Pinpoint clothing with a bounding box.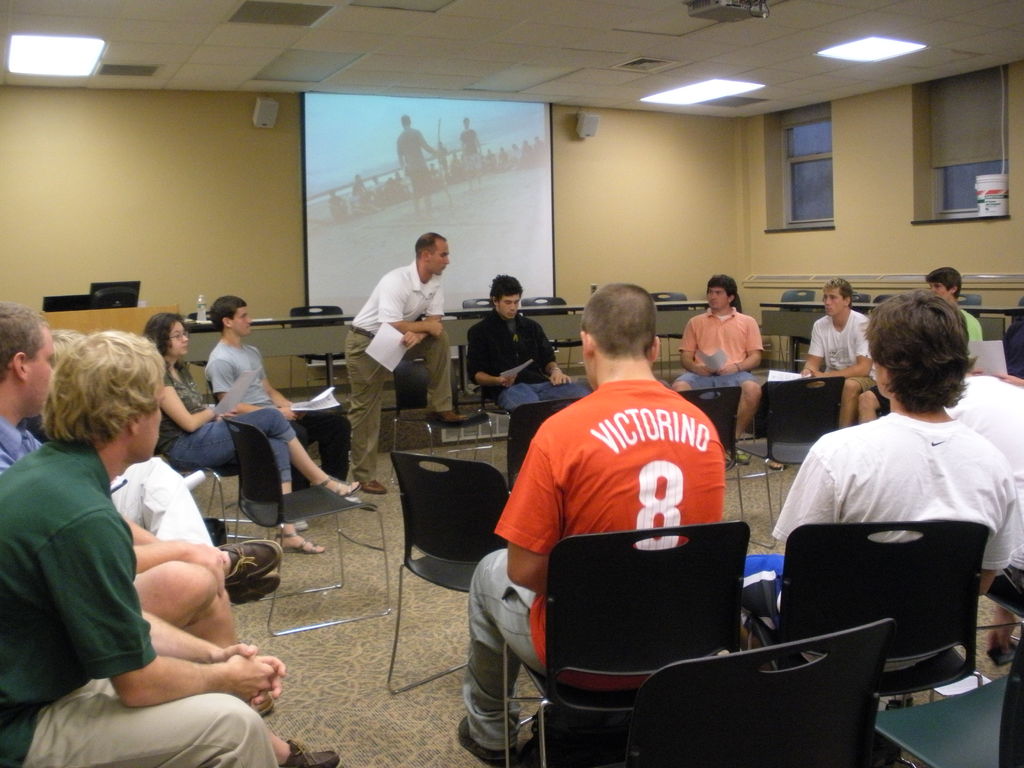
(733, 412, 1023, 613).
